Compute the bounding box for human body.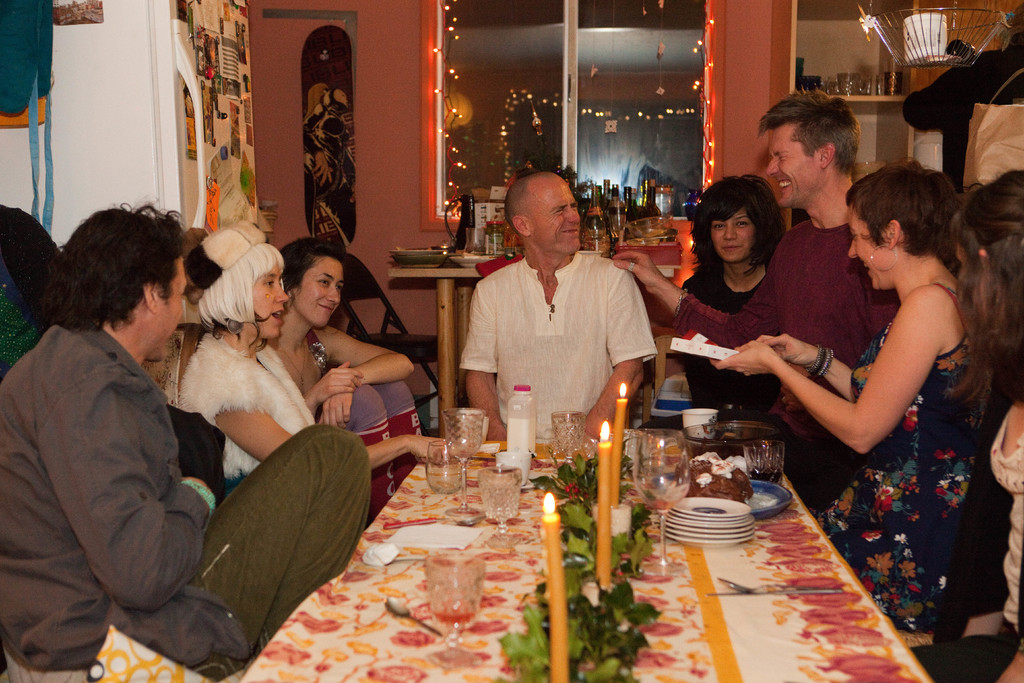
pyautogui.locateOnScreen(2, 203, 374, 682).
